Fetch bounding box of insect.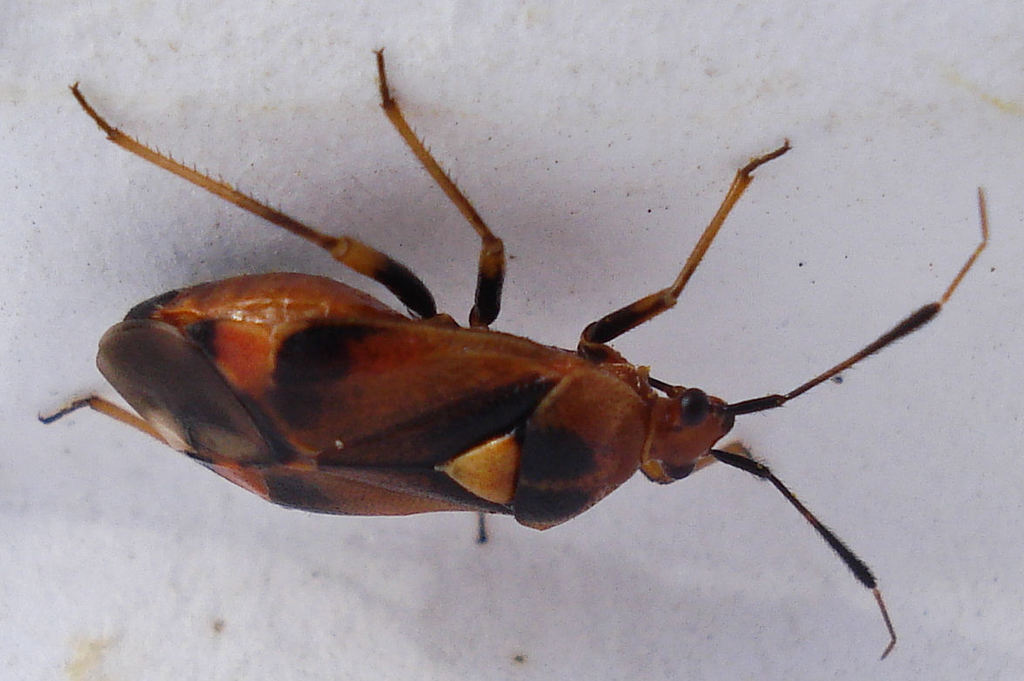
Bbox: x1=37 y1=46 x2=986 y2=662.
